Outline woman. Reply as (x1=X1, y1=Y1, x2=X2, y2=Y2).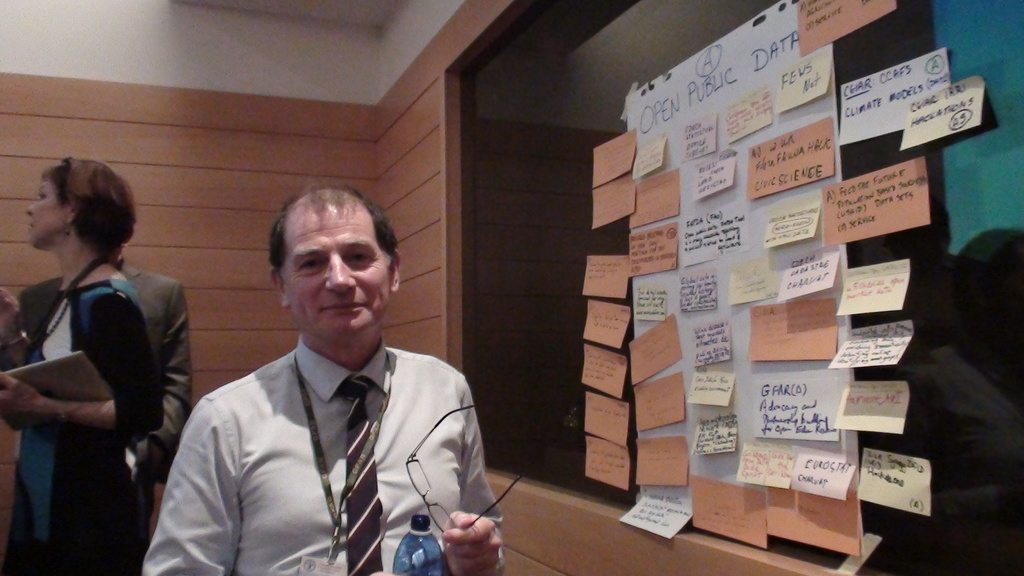
(x1=3, y1=151, x2=191, y2=573).
